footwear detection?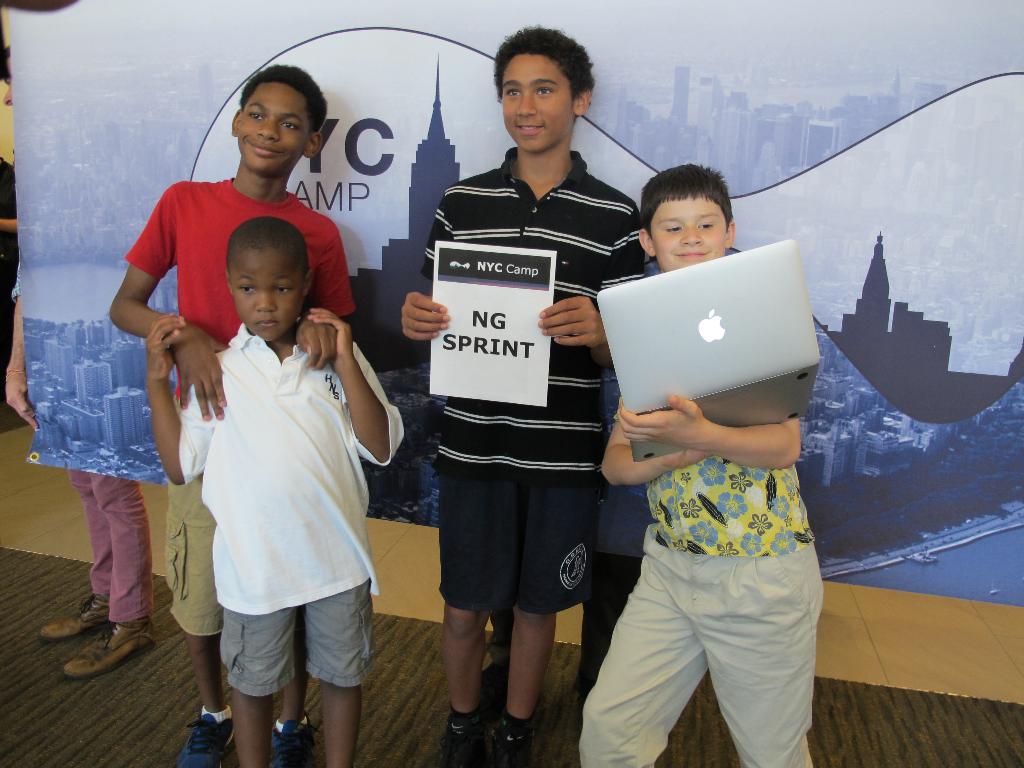
locate(59, 612, 157, 678)
